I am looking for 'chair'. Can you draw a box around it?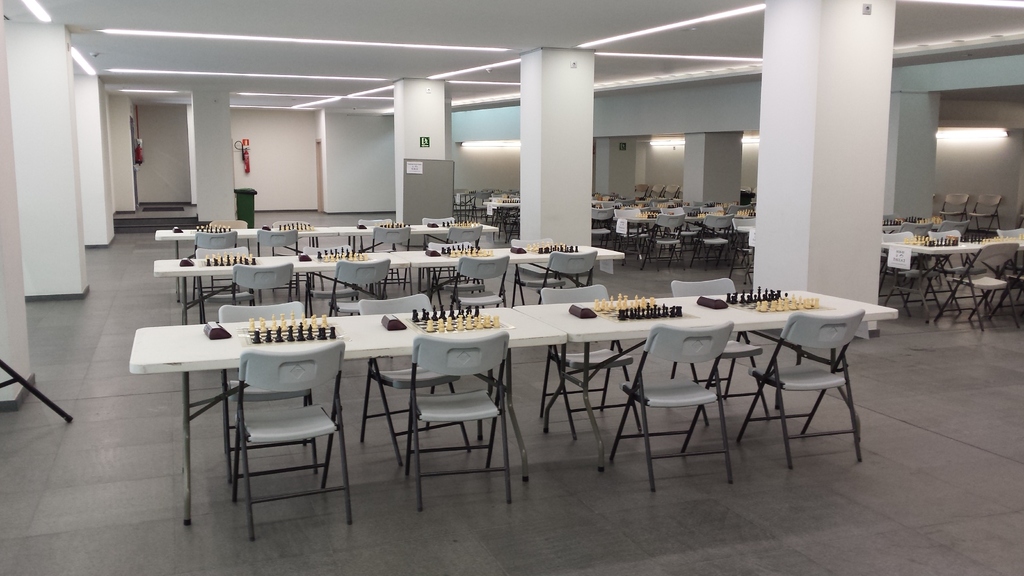
Sure, the bounding box is <region>924, 226, 984, 310</region>.
